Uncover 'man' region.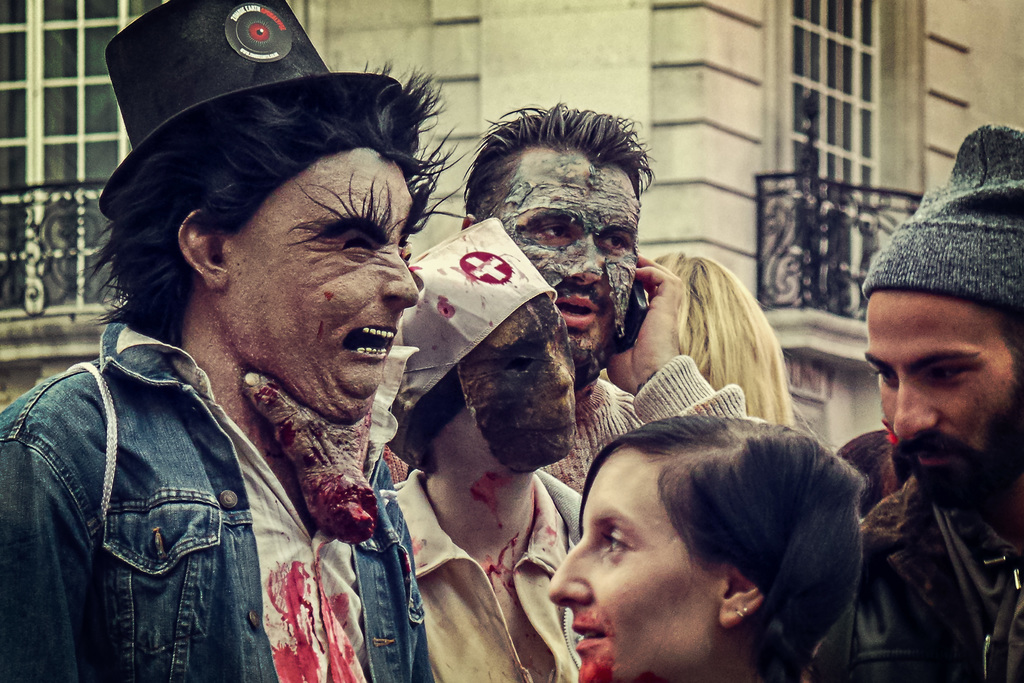
Uncovered: 456 97 753 495.
